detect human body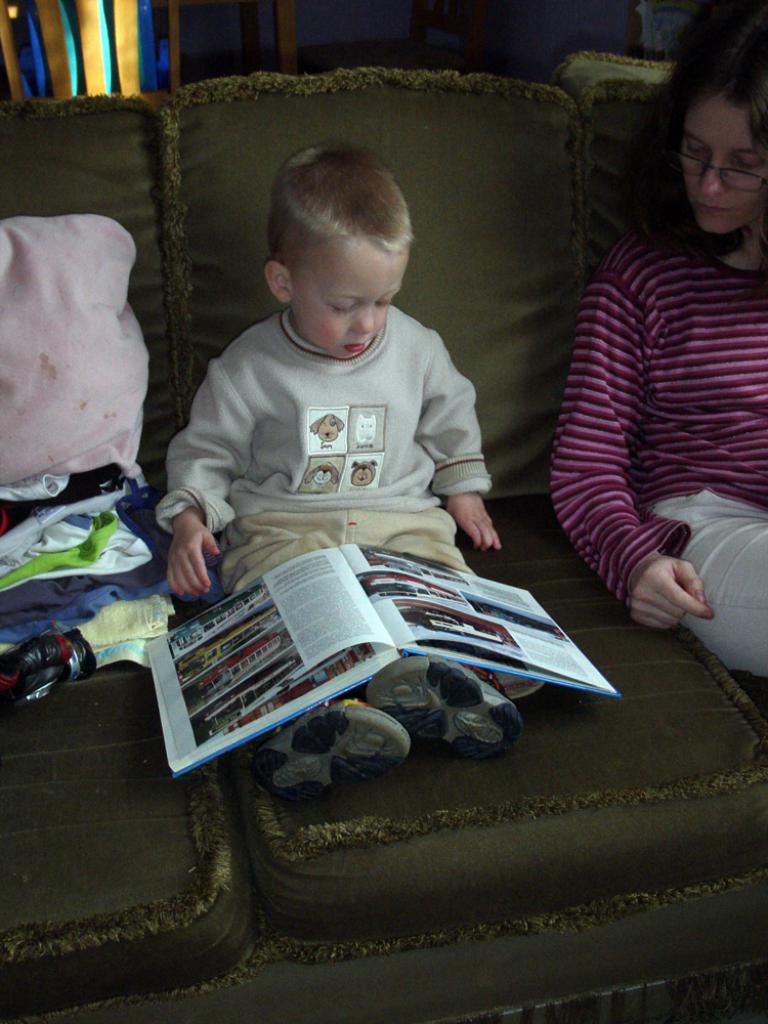
select_region(550, 217, 767, 678)
